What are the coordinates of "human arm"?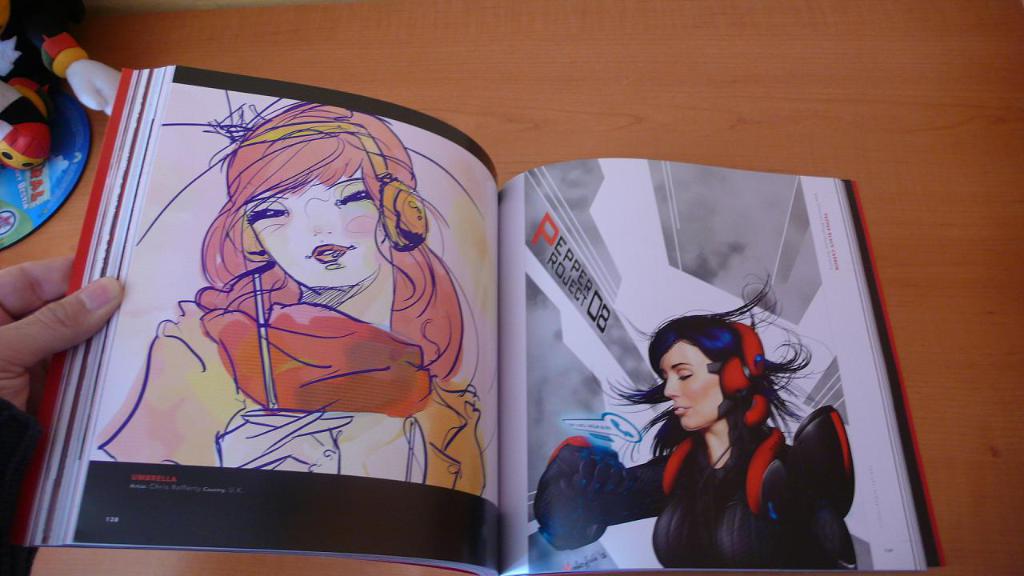
<bbox>0, 252, 126, 575</bbox>.
